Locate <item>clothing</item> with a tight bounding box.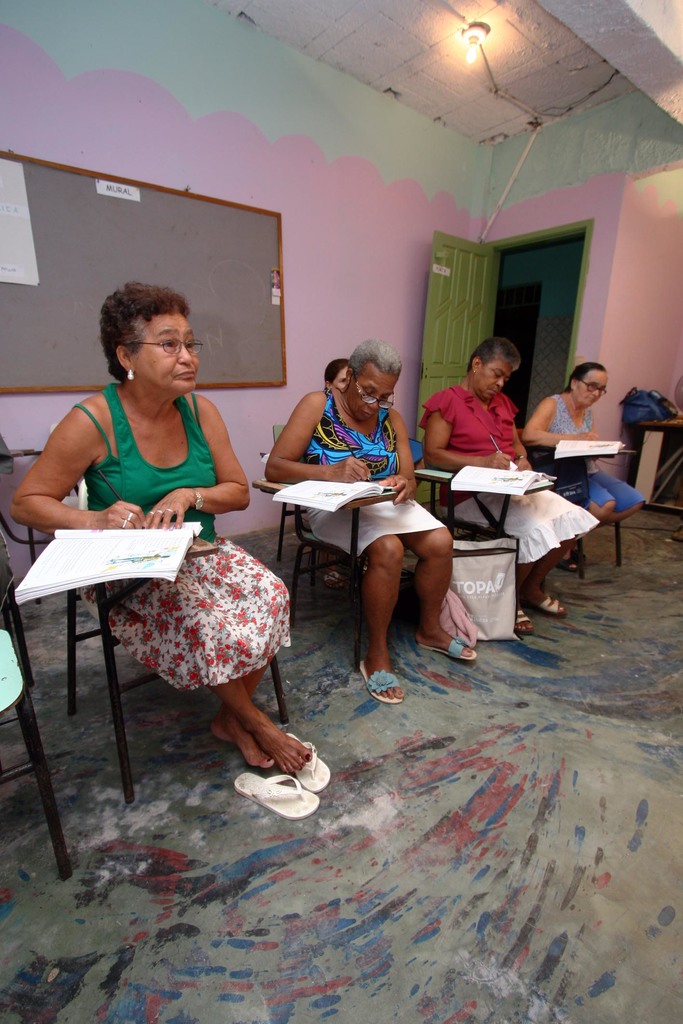
[112,545,299,684].
